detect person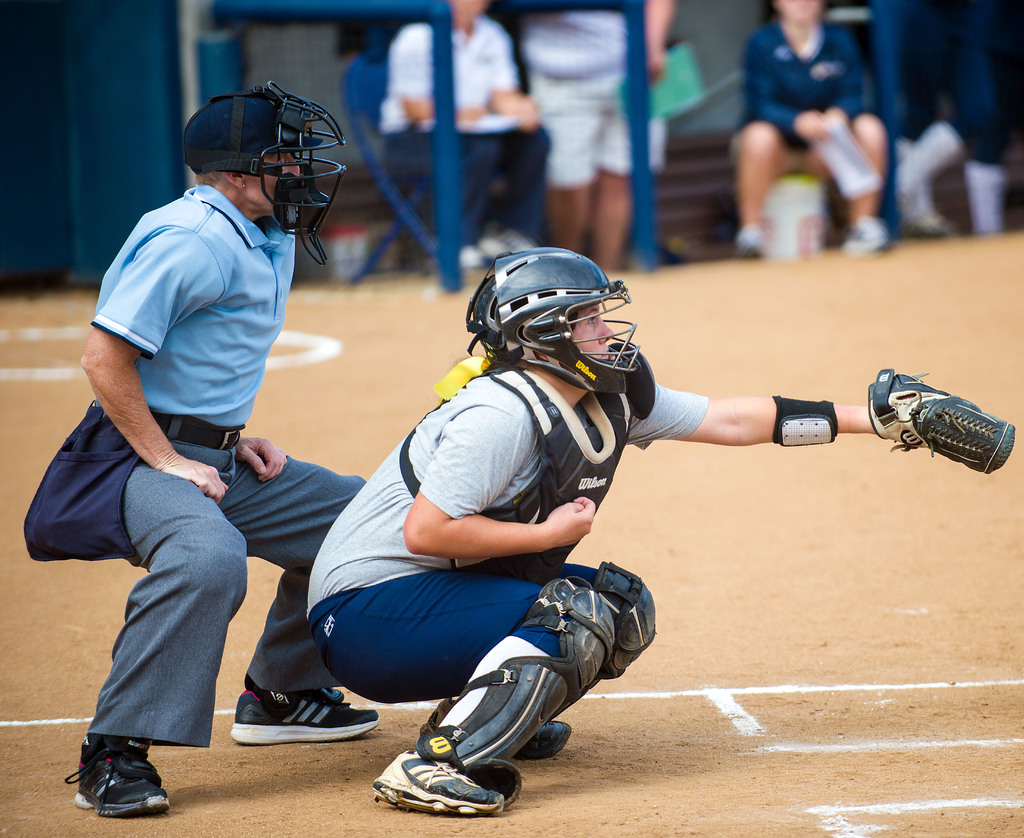
[x1=308, y1=246, x2=1014, y2=815]
